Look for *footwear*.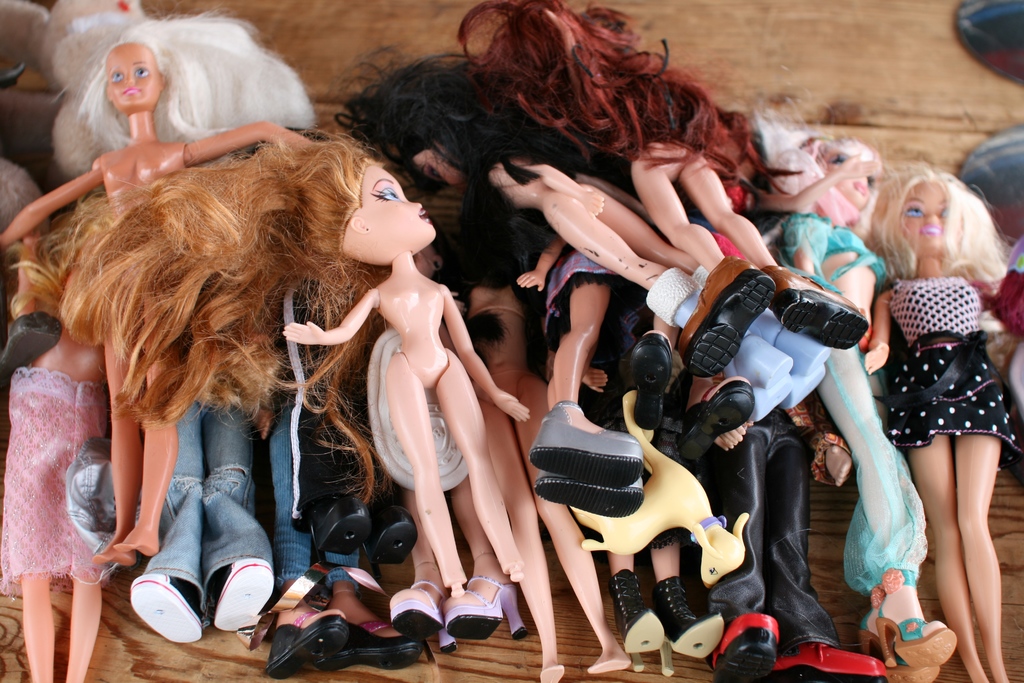
Found: {"left": 310, "top": 493, "right": 378, "bottom": 559}.
